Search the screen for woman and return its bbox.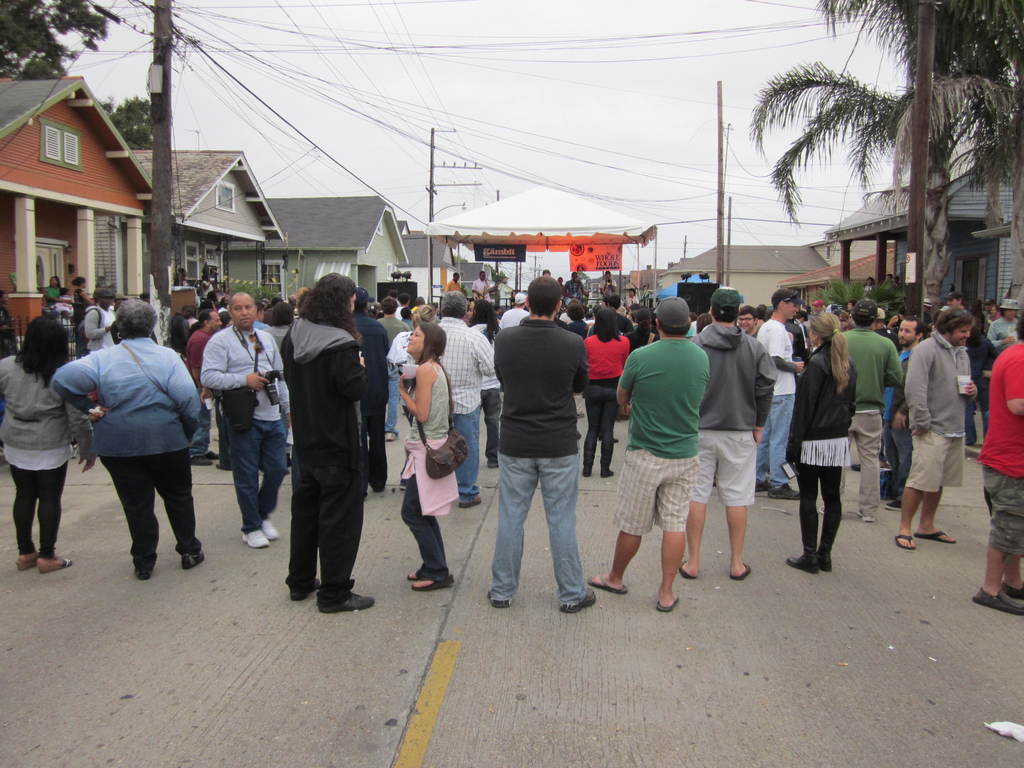
Found: Rect(779, 307, 861, 572).
